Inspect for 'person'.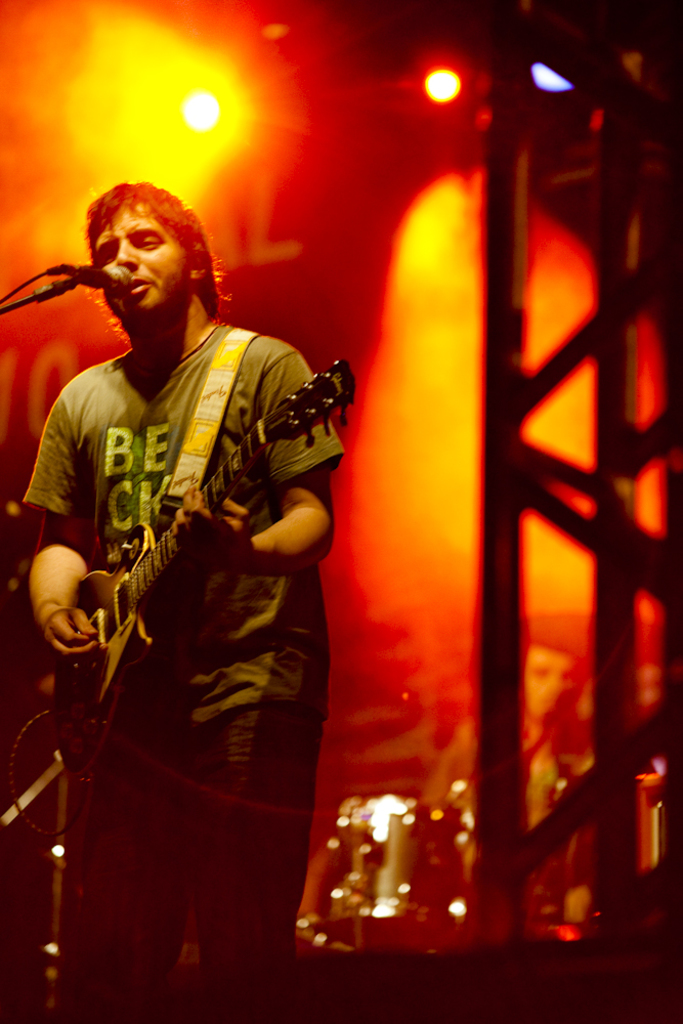
Inspection: <box>45,118,360,1023</box>.
